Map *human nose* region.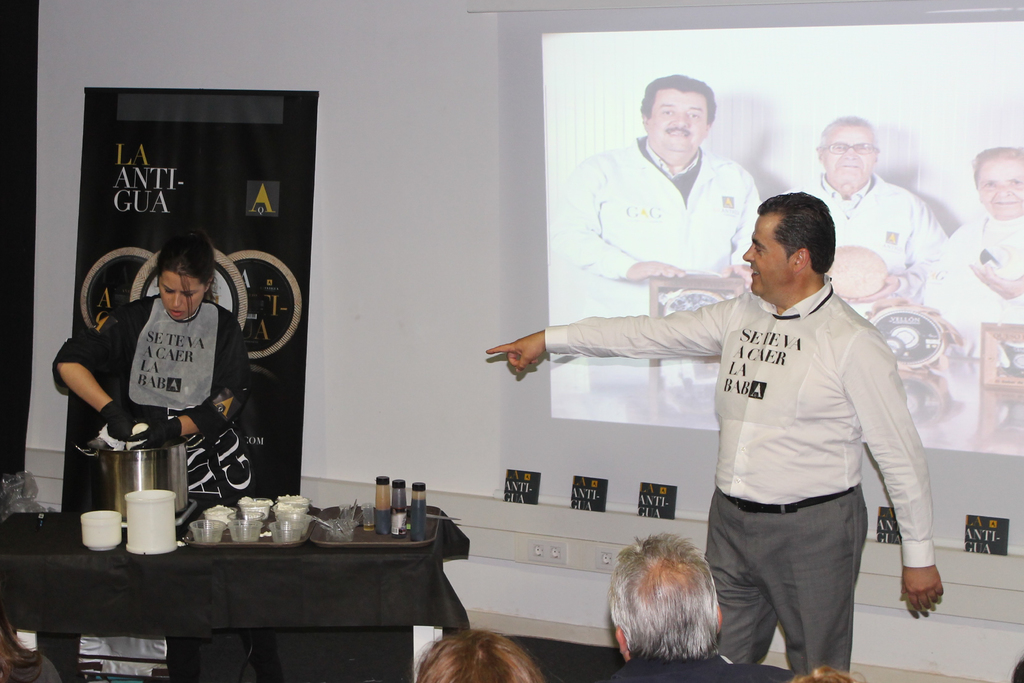
Mapped to (740,242,755,263).
